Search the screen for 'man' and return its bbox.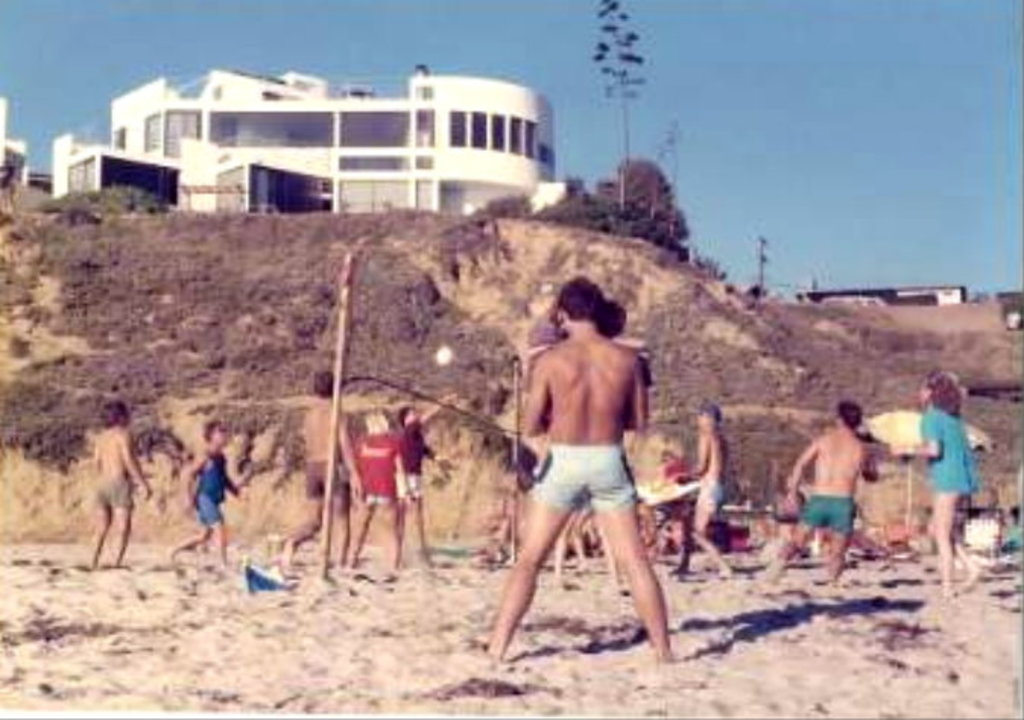
Found: 482 240 706 694.
